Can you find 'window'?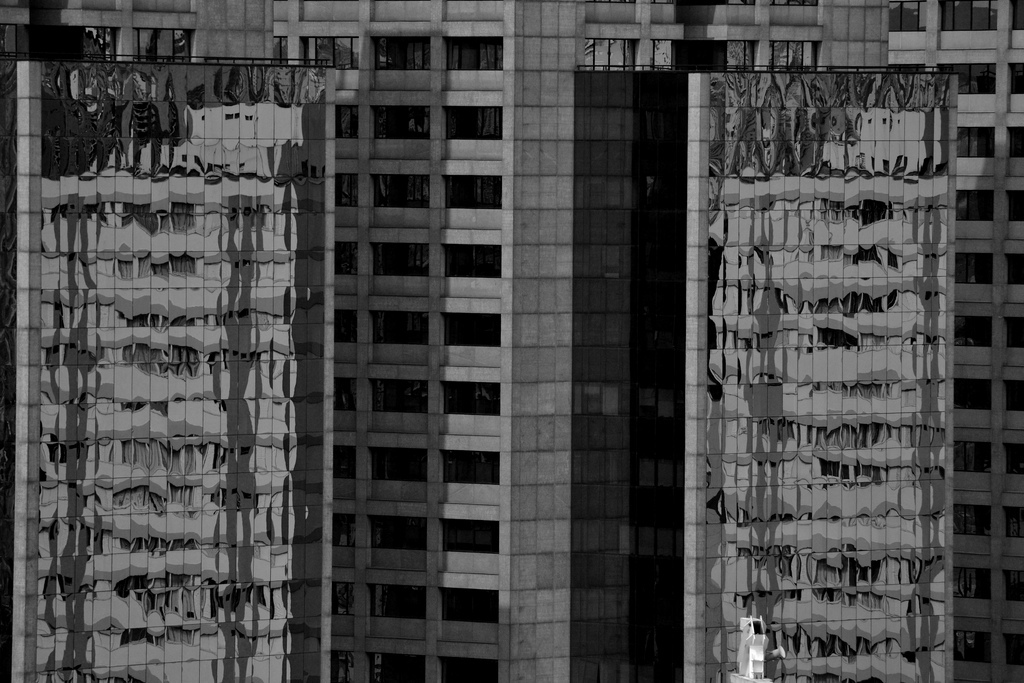
Yes, bounding box: (947, 248, 998, 287).
